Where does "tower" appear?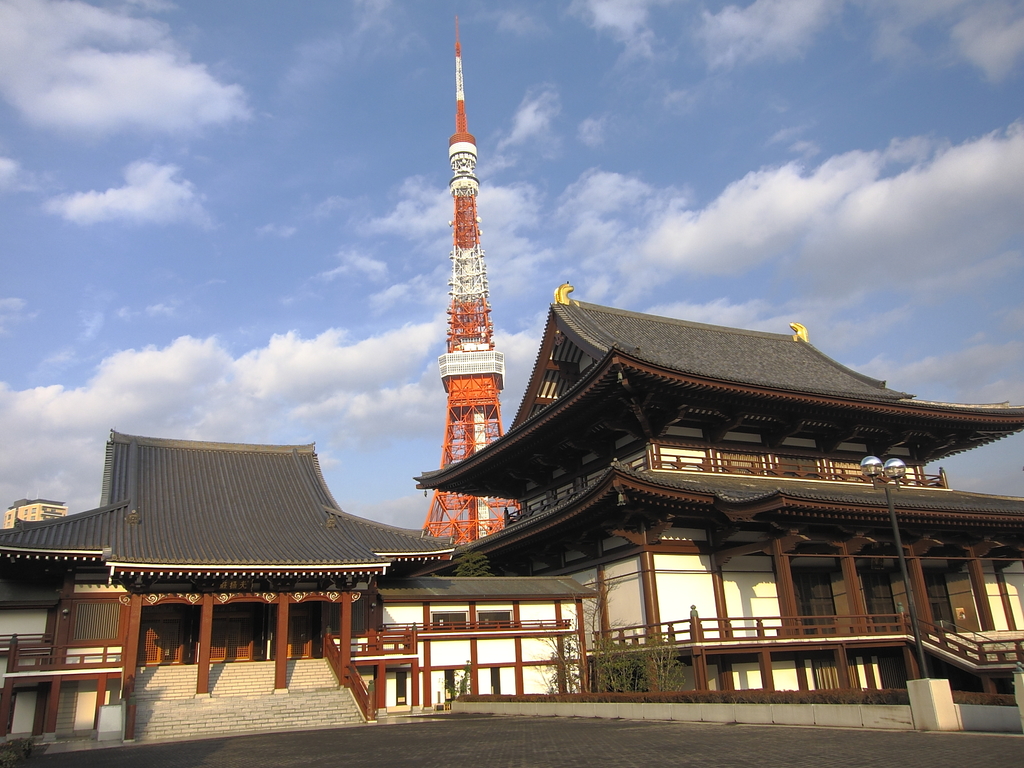
Appears at (left=420, top=17, right=519, bottom=546).
